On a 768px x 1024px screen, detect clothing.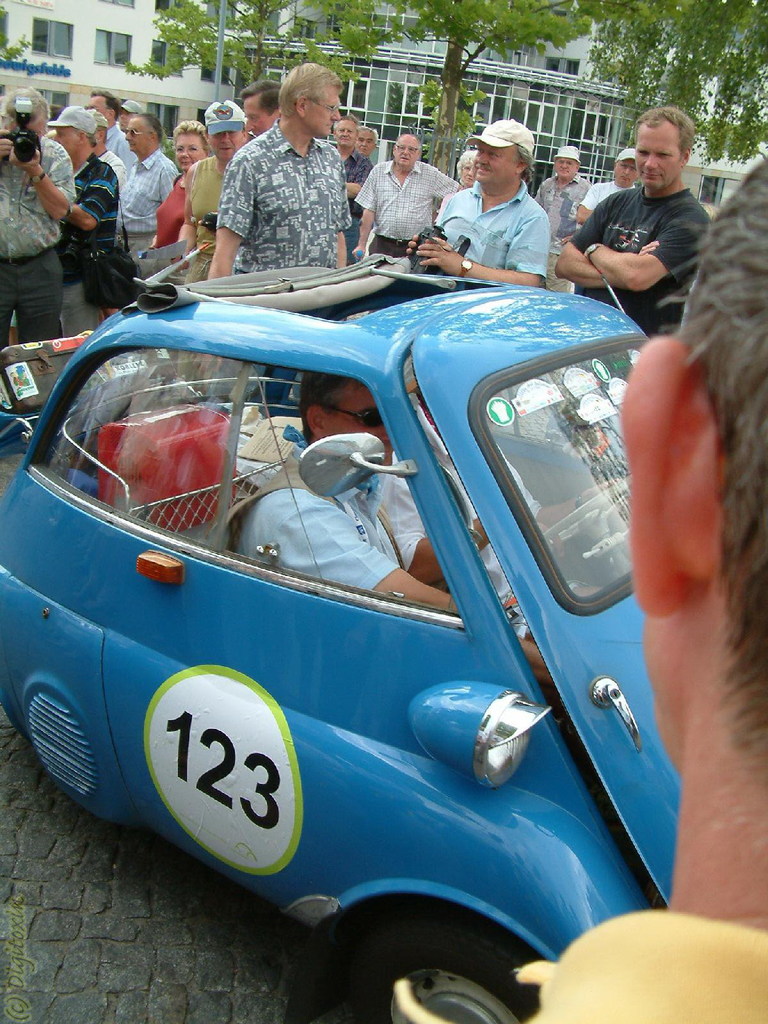
bbox=[449, 161, 576, 262].
